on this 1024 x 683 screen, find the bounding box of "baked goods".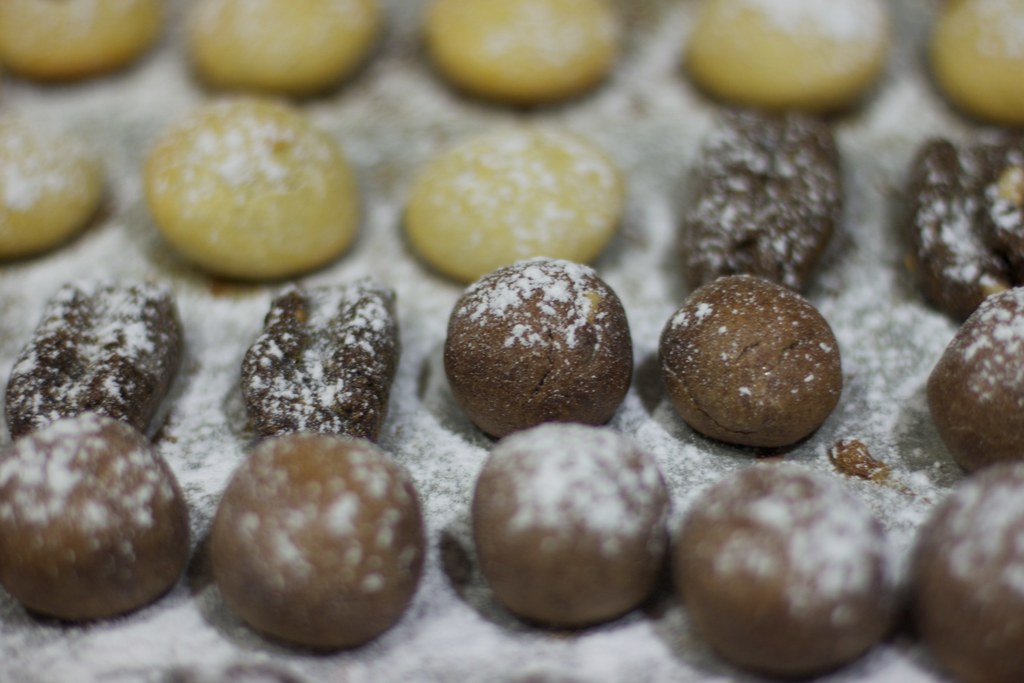
Bounding box: bbox=(420, 0, 623, 103).
